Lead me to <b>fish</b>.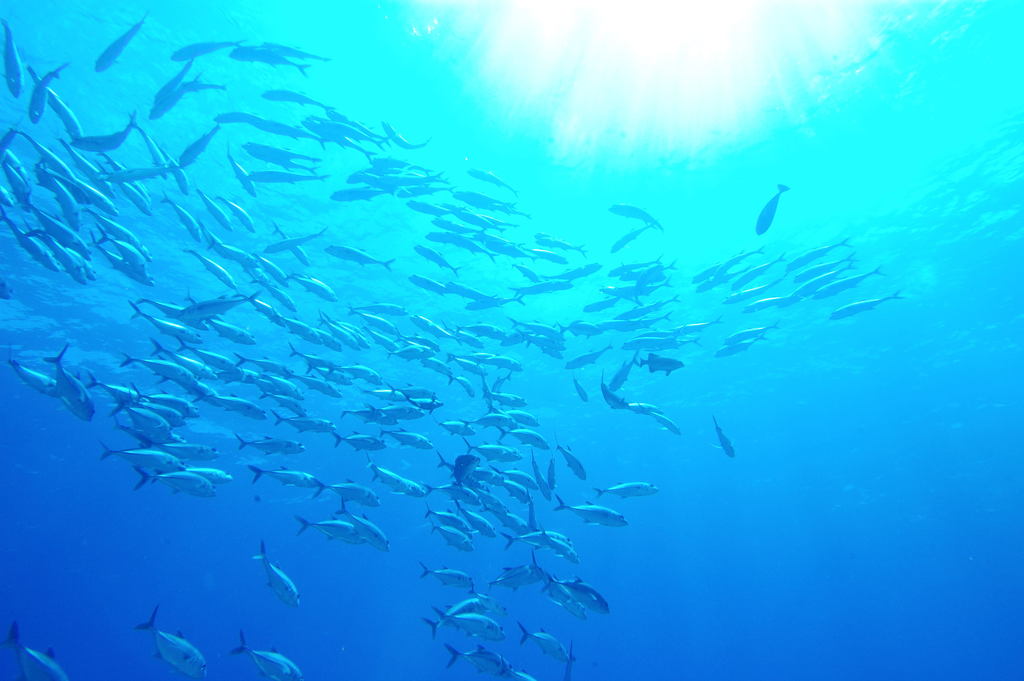
Lead to rect(0, 15, 22, 102).
